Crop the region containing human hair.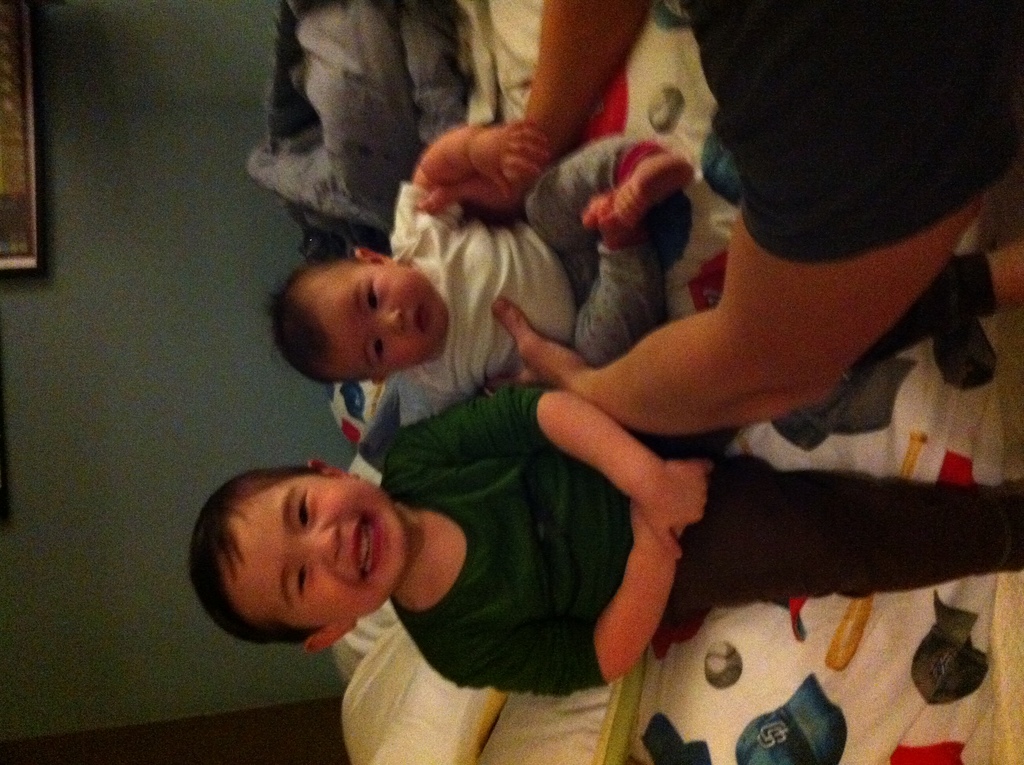
Crop region: BBox(185, 462, 317, 643).
